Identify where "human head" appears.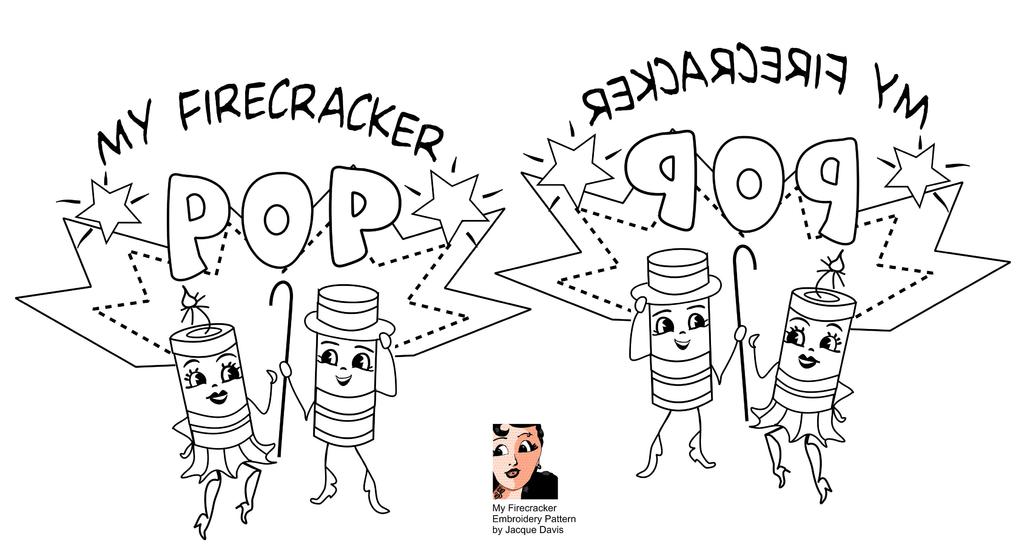
Appears at (x1=493, y1=422, x2=548, y2=486).
